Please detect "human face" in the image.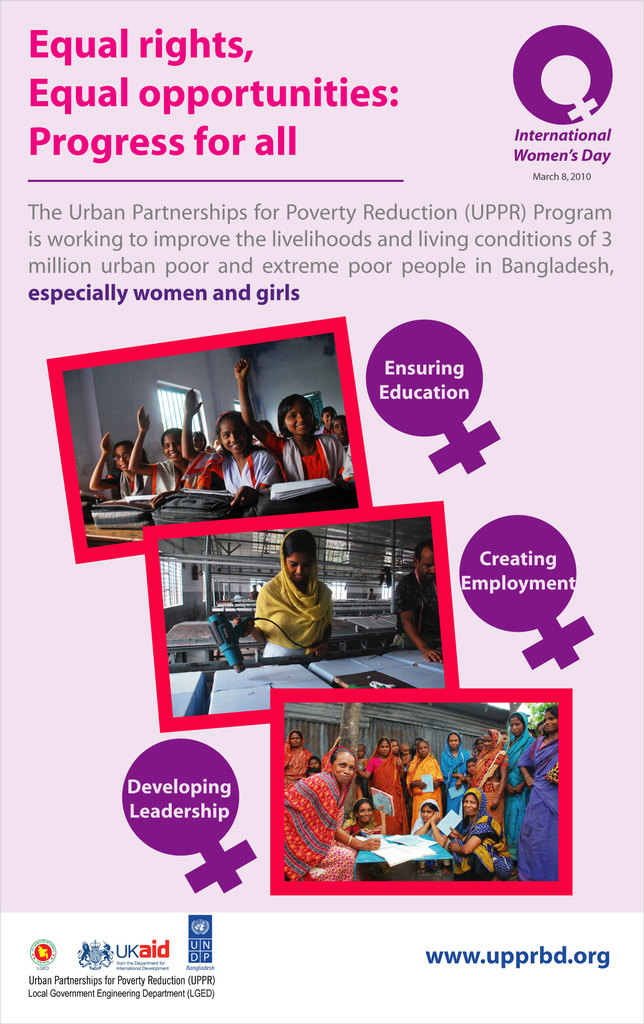
BBox(191, 434, 204, 448).
